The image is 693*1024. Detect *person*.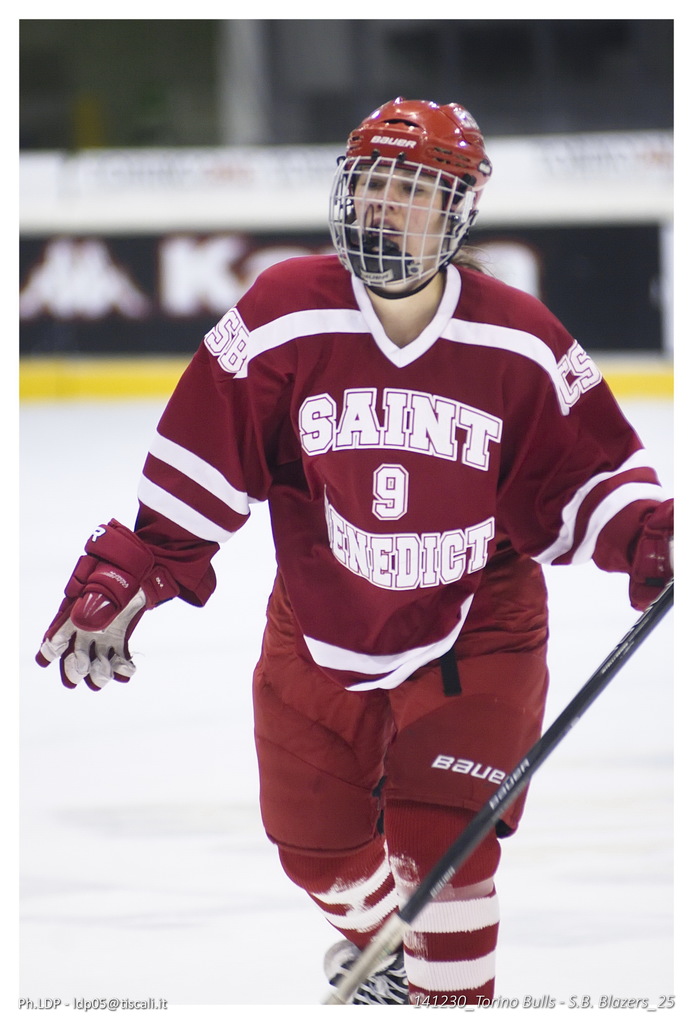
Detection: left=137, top=97, right=633, bottom=1005.
